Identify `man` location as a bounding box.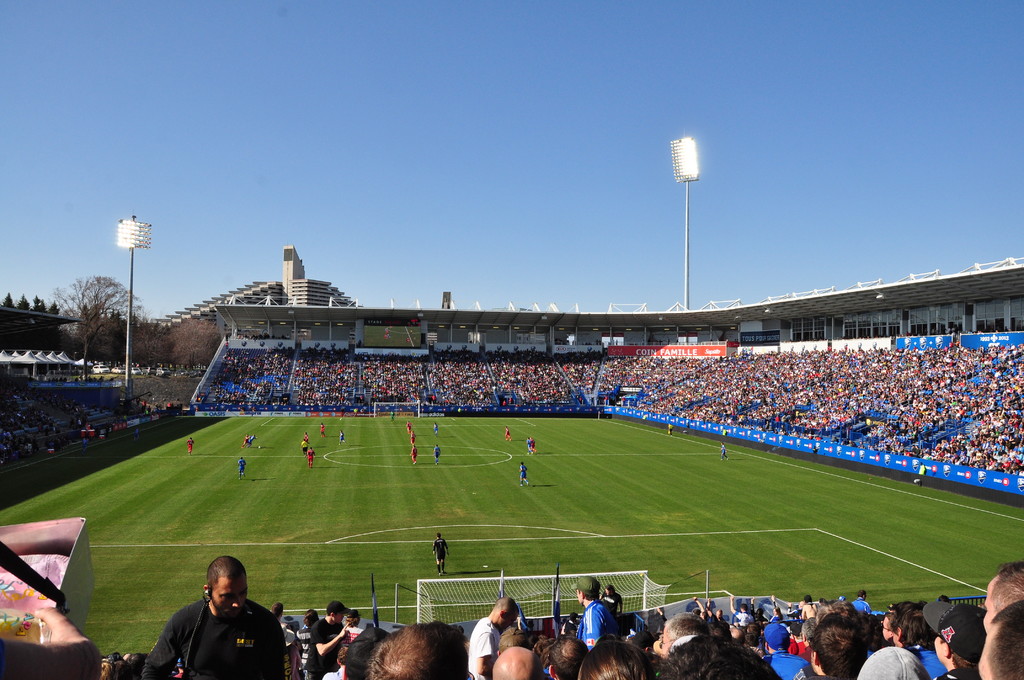
bbox=(304, 444, 317, 469).
